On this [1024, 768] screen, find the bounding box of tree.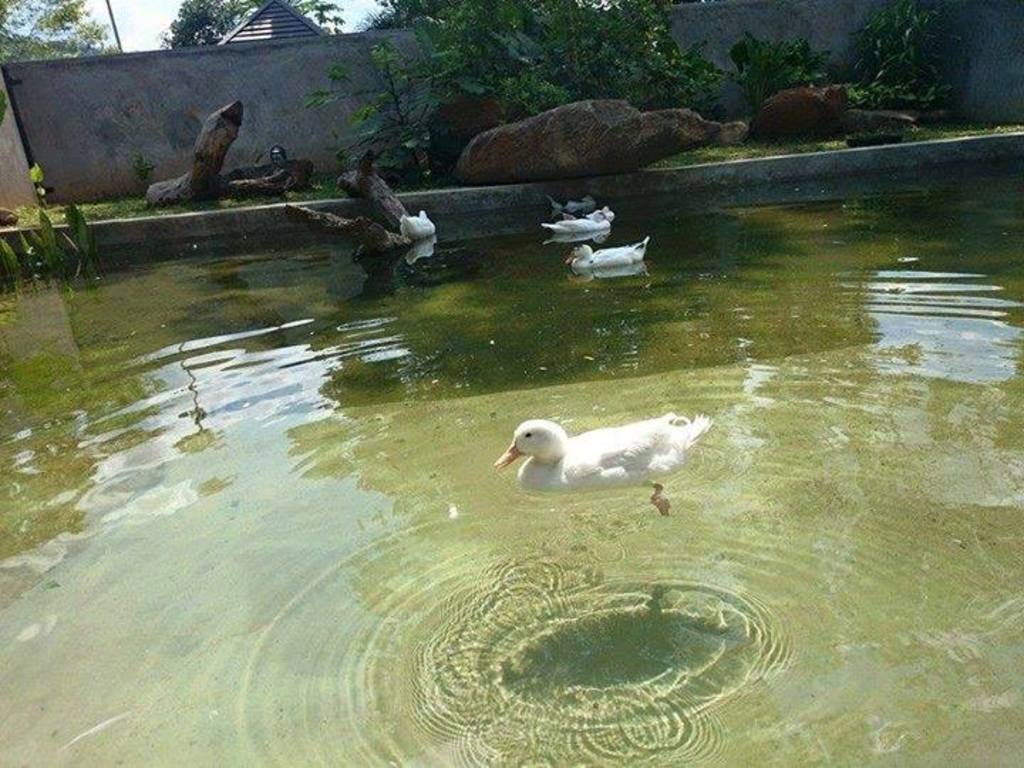
Bounding box: 151:0:338:55.
